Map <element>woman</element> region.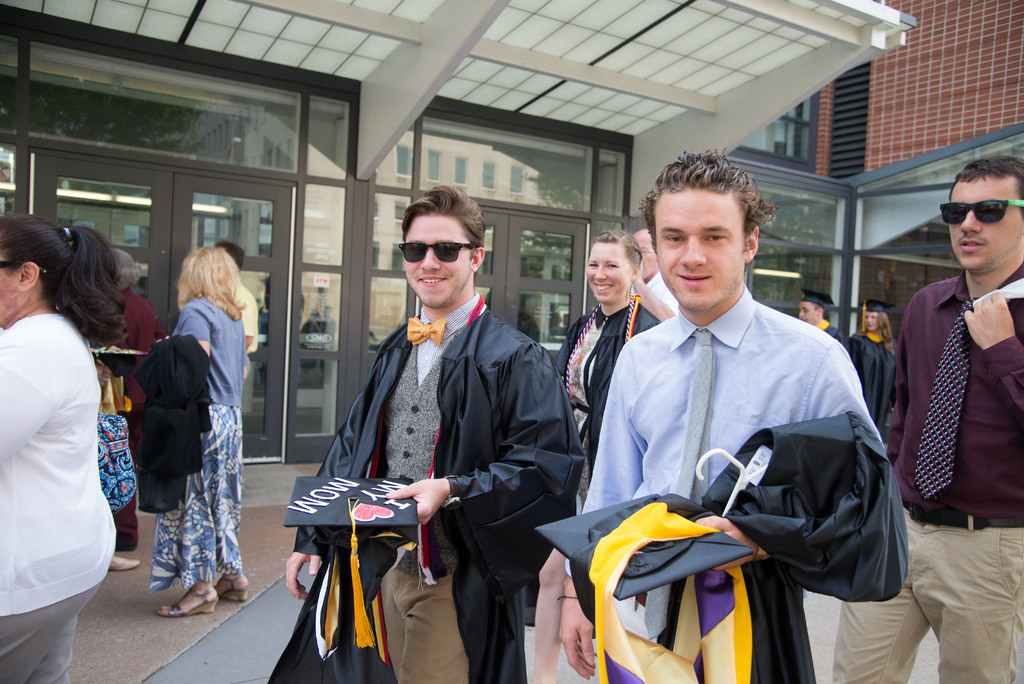
Mapped to pyautogui.locateOnScreen(93, 246, 172, 567).
